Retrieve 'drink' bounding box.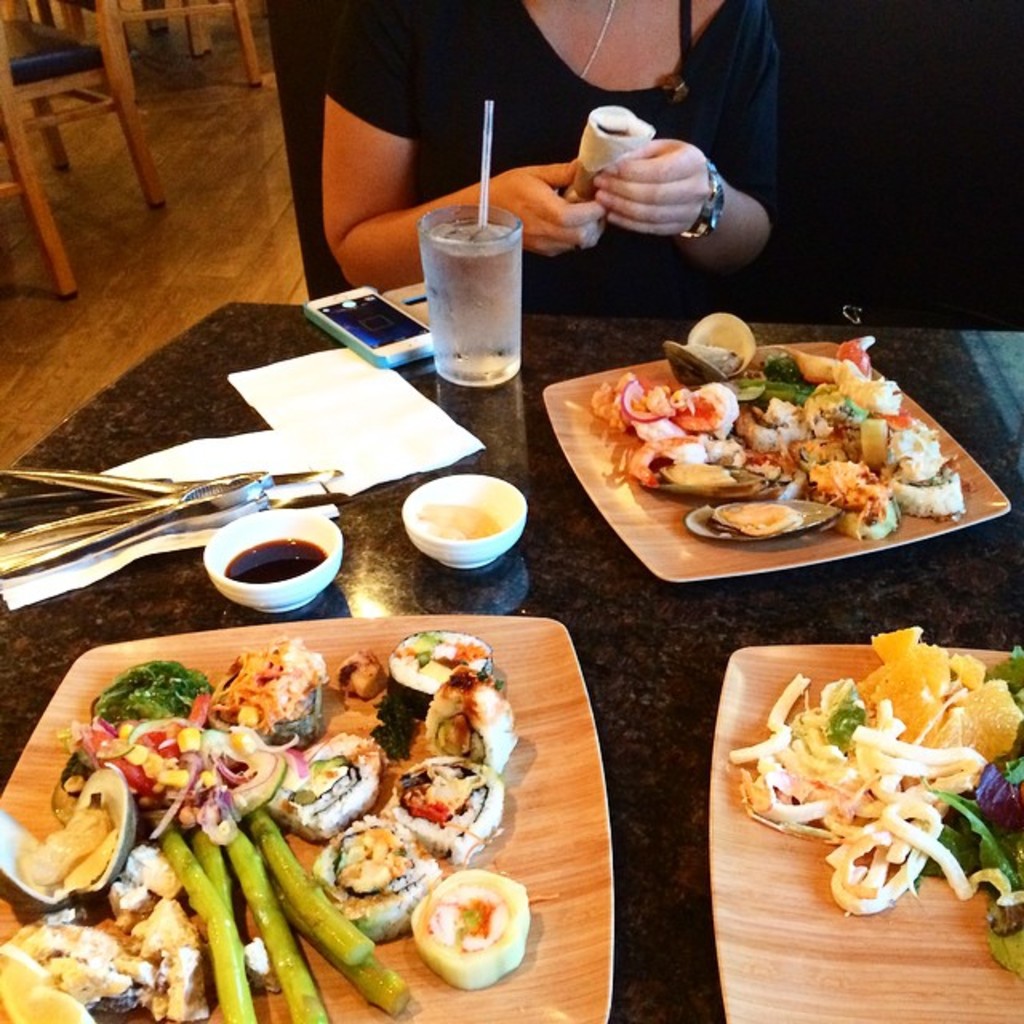
Bounding box: detection(424, 189, 549, 387).
